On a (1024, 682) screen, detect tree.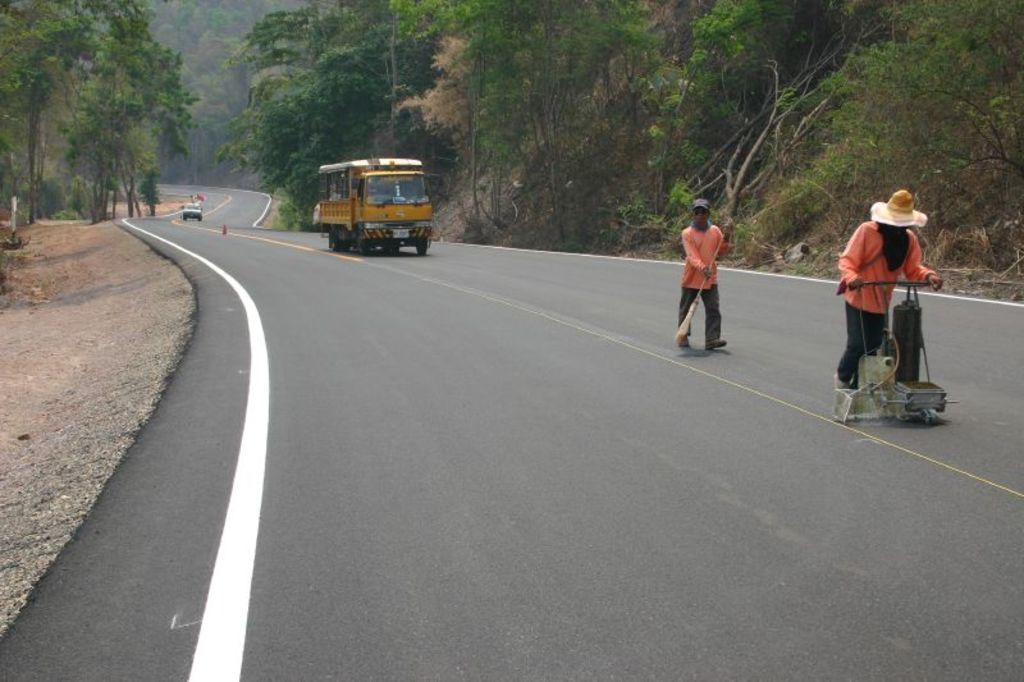
left=385, top=0, right=646, bottom=243.
